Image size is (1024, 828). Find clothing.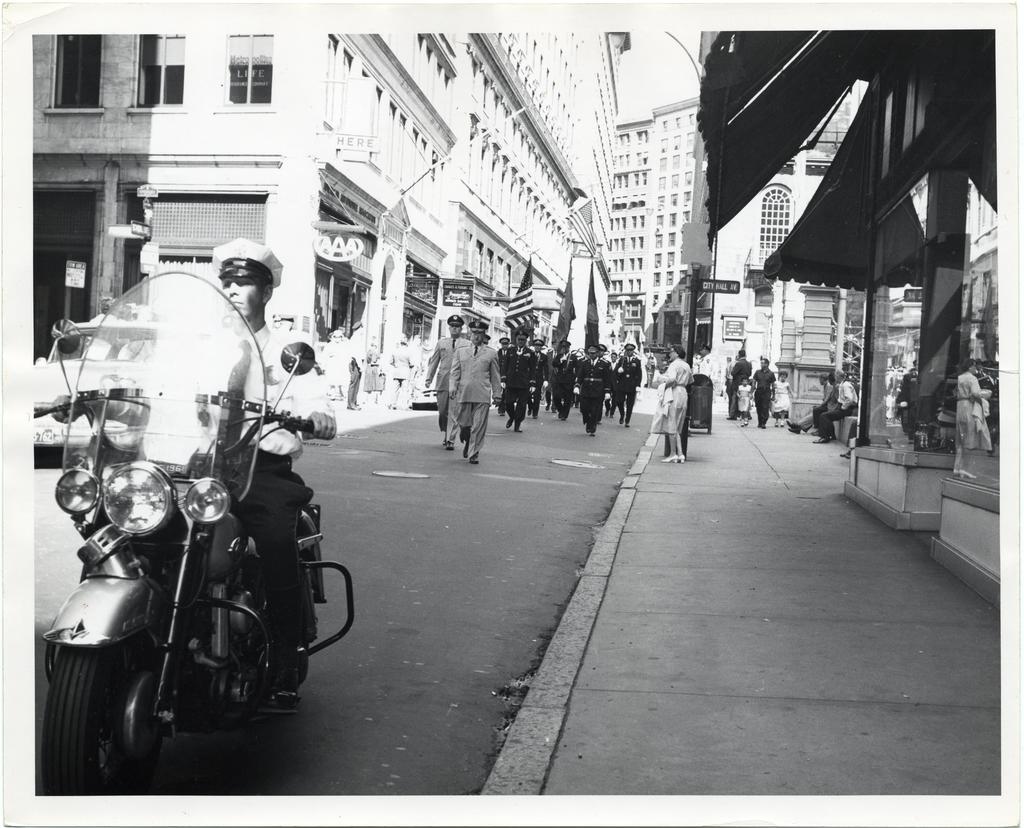
detection(454, 400, 492, 462).
